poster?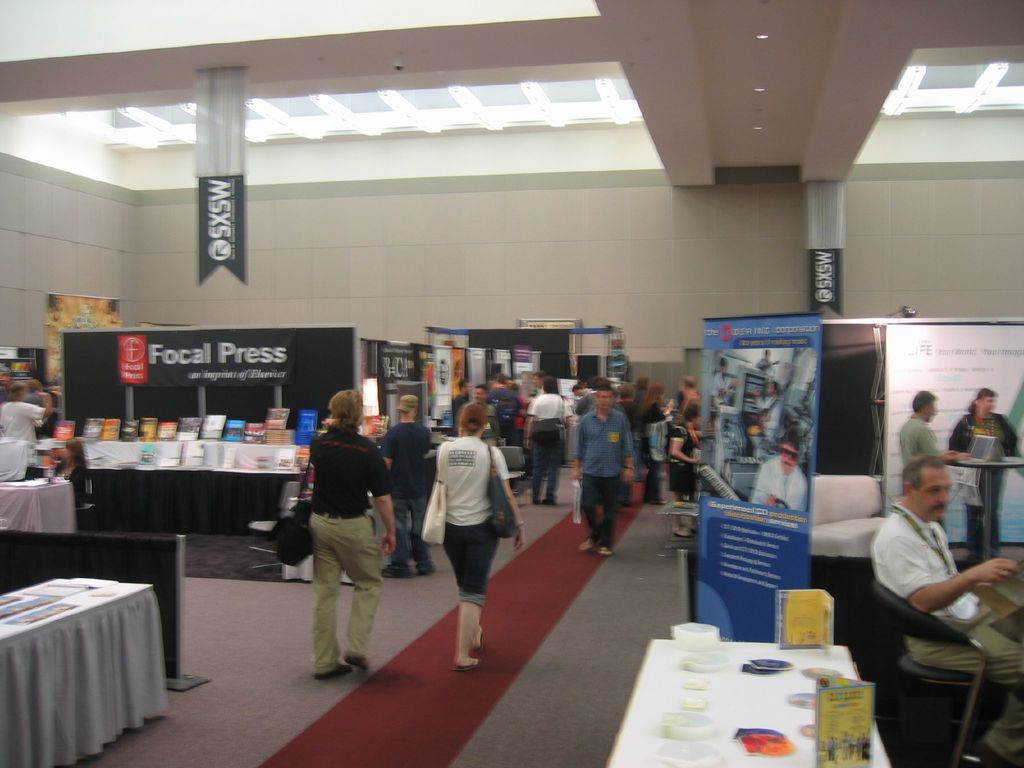
{"x1": 698, "y1": 318, "x2": 821, "y2": 641}
